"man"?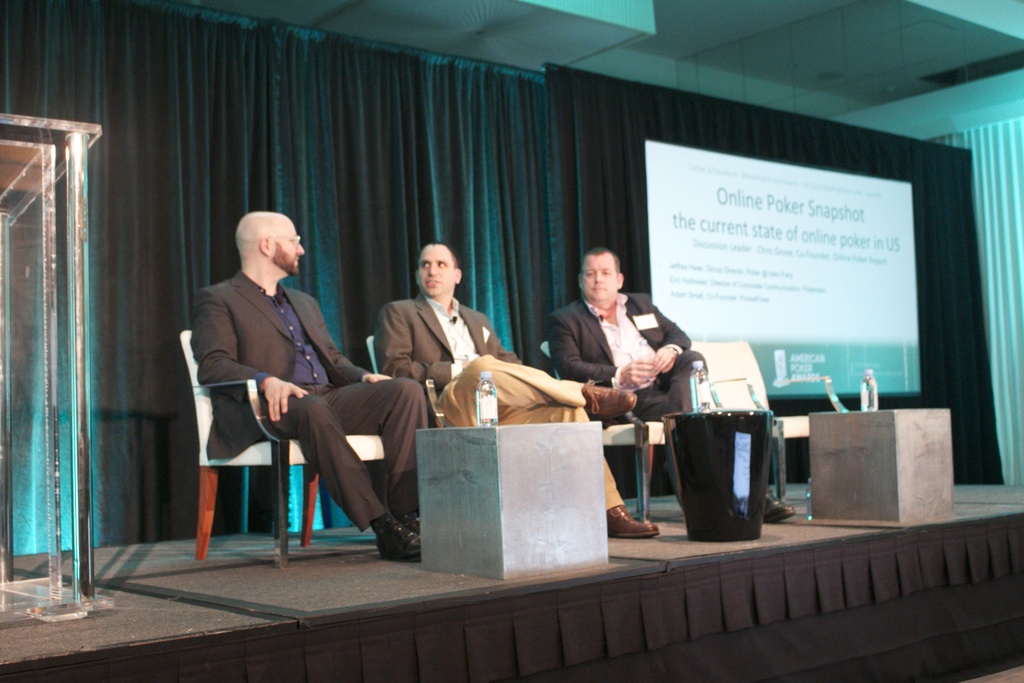
x1=193, y1=211, x2=444, y2=555
